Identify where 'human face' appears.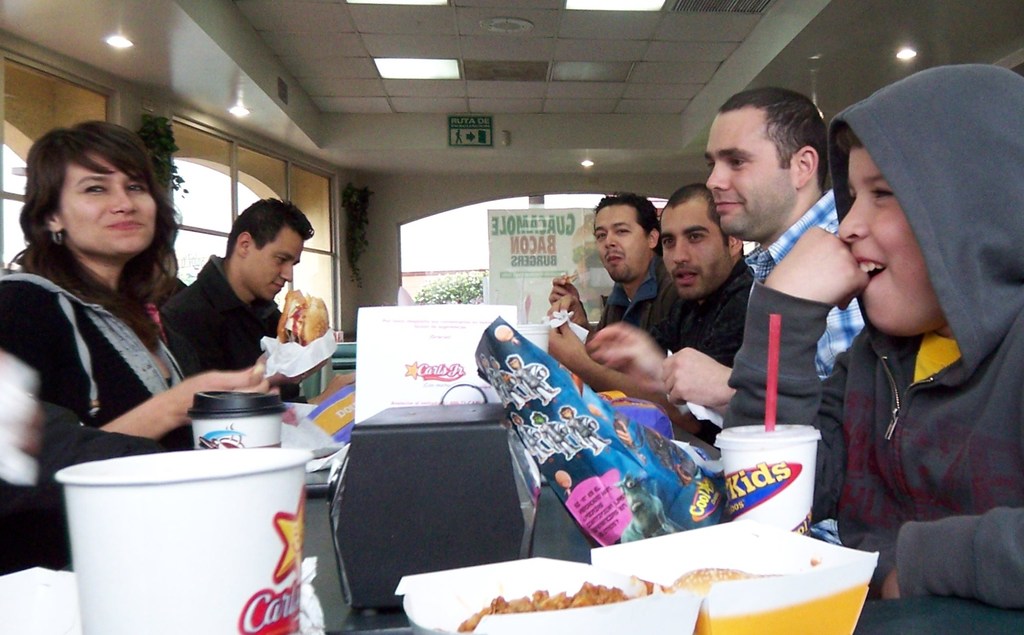
Appears at bbox=(592, 206, 647, 281).
